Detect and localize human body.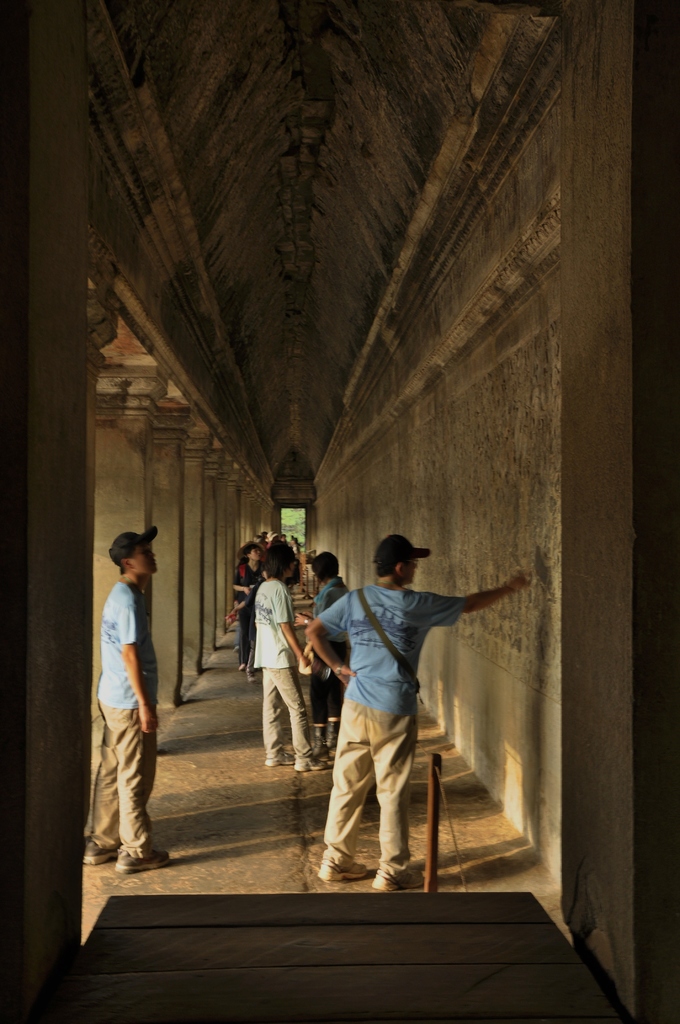
Localized at detection(101, 582, 168, 869).
